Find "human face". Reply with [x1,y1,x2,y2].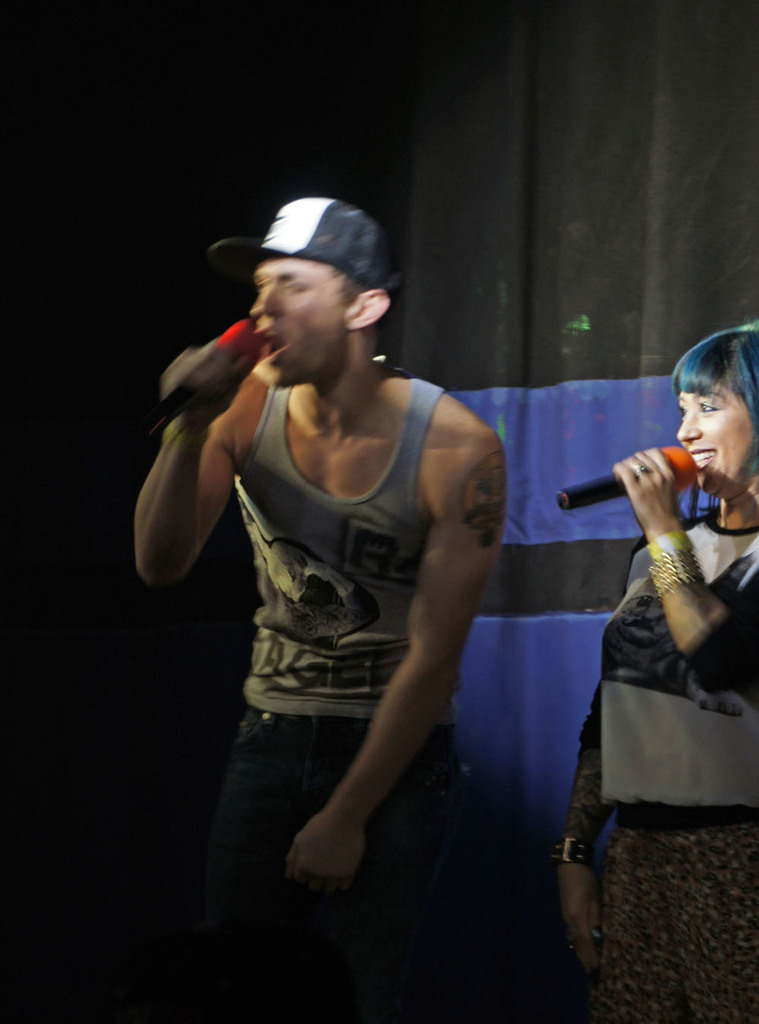
[249,257,344,390].
